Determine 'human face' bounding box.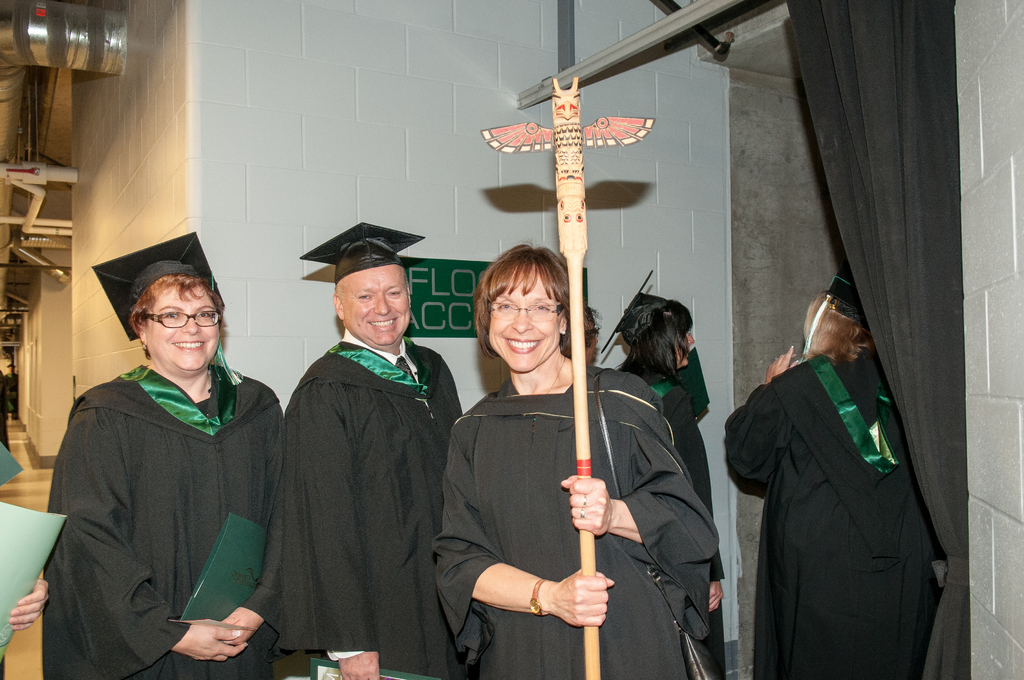
Determined: [left=678, top=329, right=698, bottom=371].
